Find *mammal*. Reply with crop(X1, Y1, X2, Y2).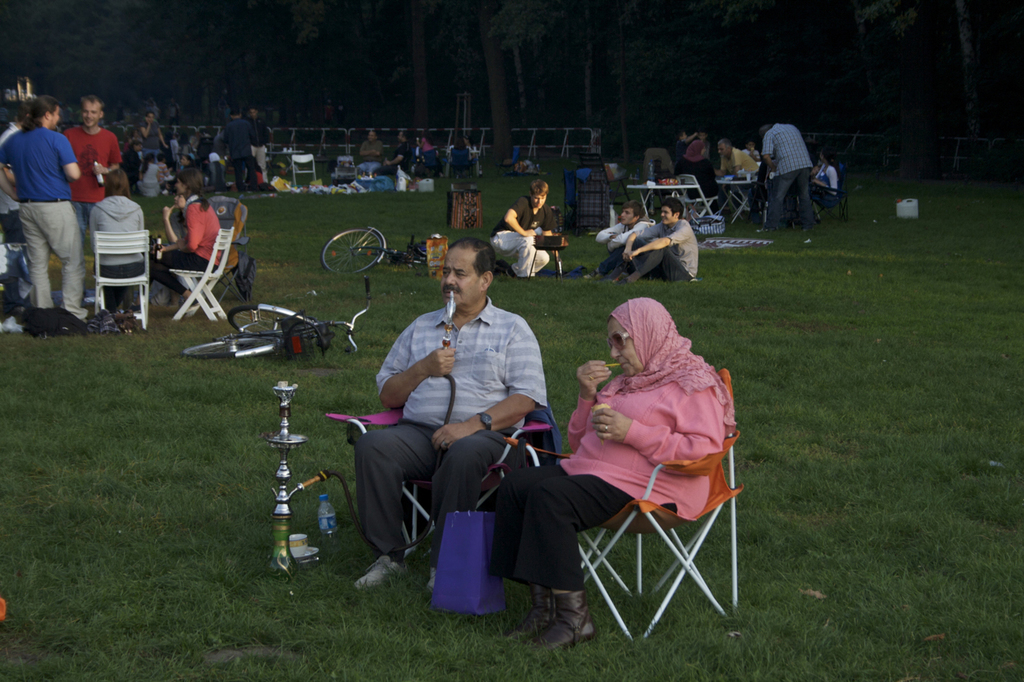
crop(460, 131, 484, 153).
